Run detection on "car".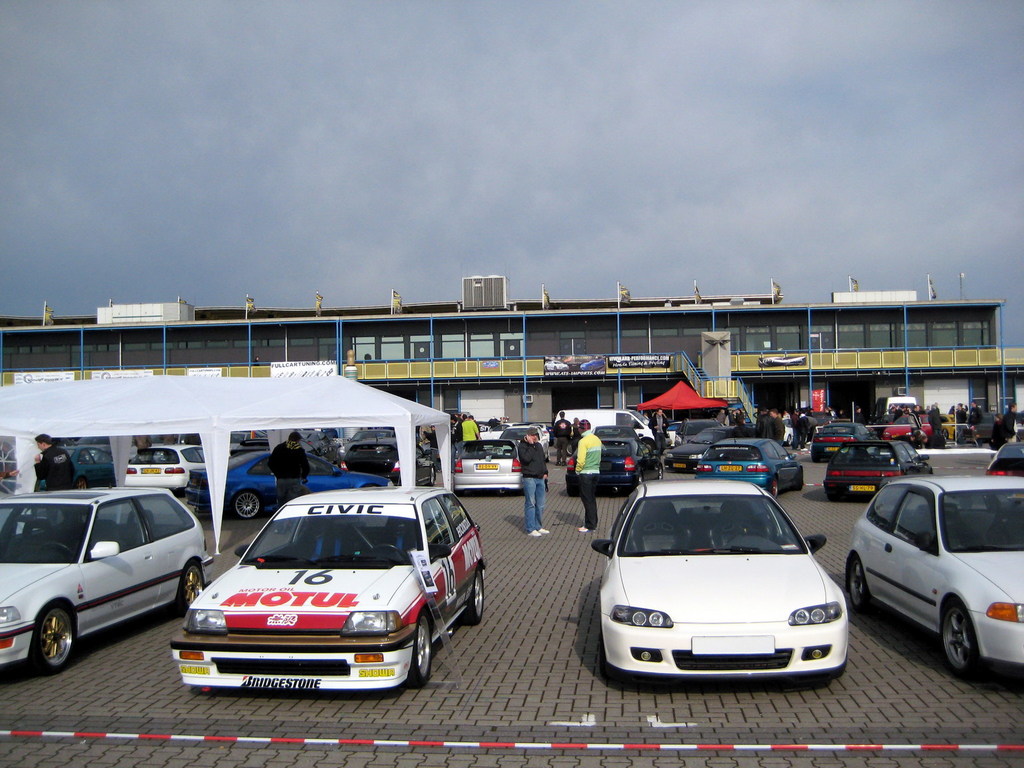
Result: BBox(0, 445, 123, 493).
